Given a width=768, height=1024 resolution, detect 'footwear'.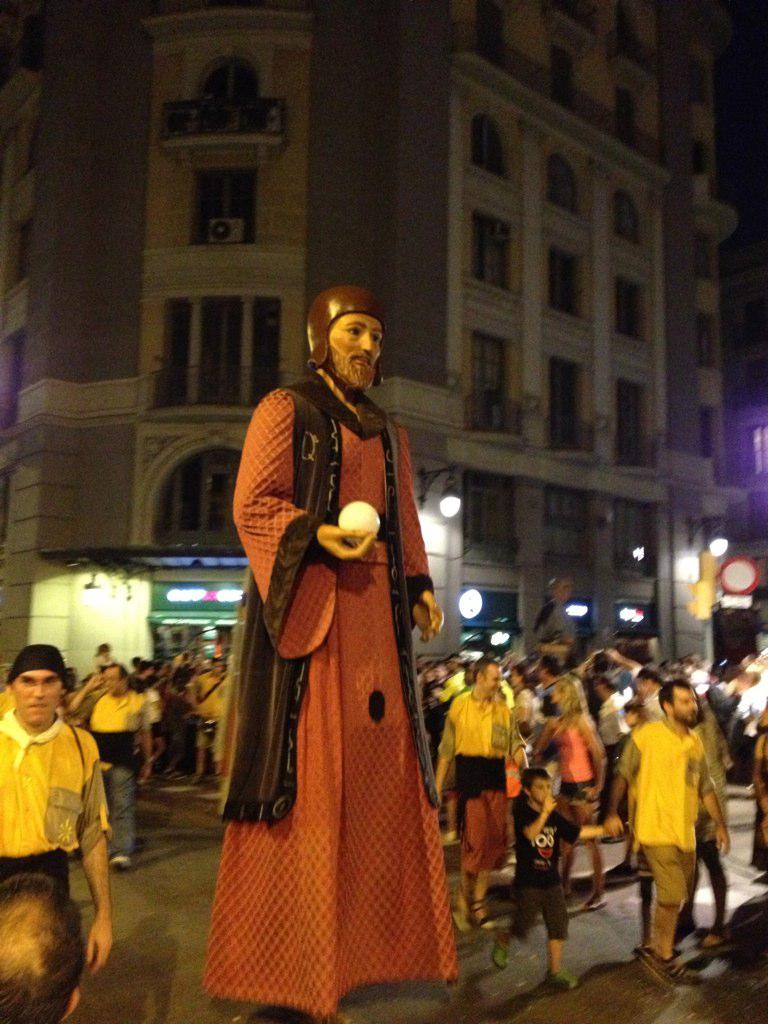
bbox=(706, 930, 729, 951).
